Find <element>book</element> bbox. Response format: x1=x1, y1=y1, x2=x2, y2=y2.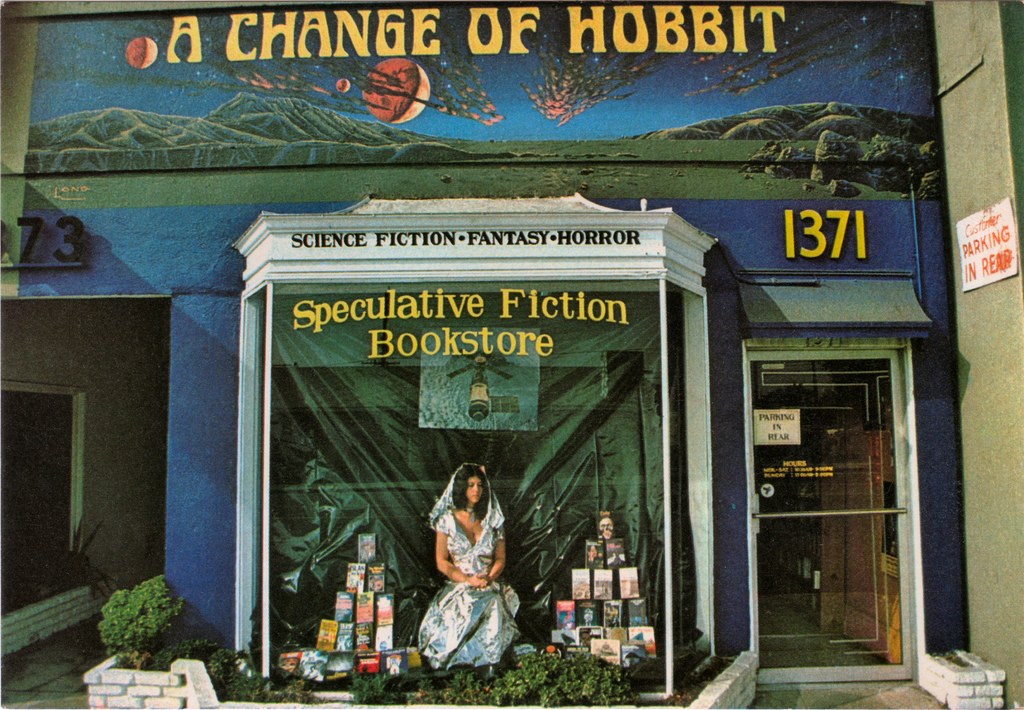
x1=577, y1=600, x2=602, y2=633.
